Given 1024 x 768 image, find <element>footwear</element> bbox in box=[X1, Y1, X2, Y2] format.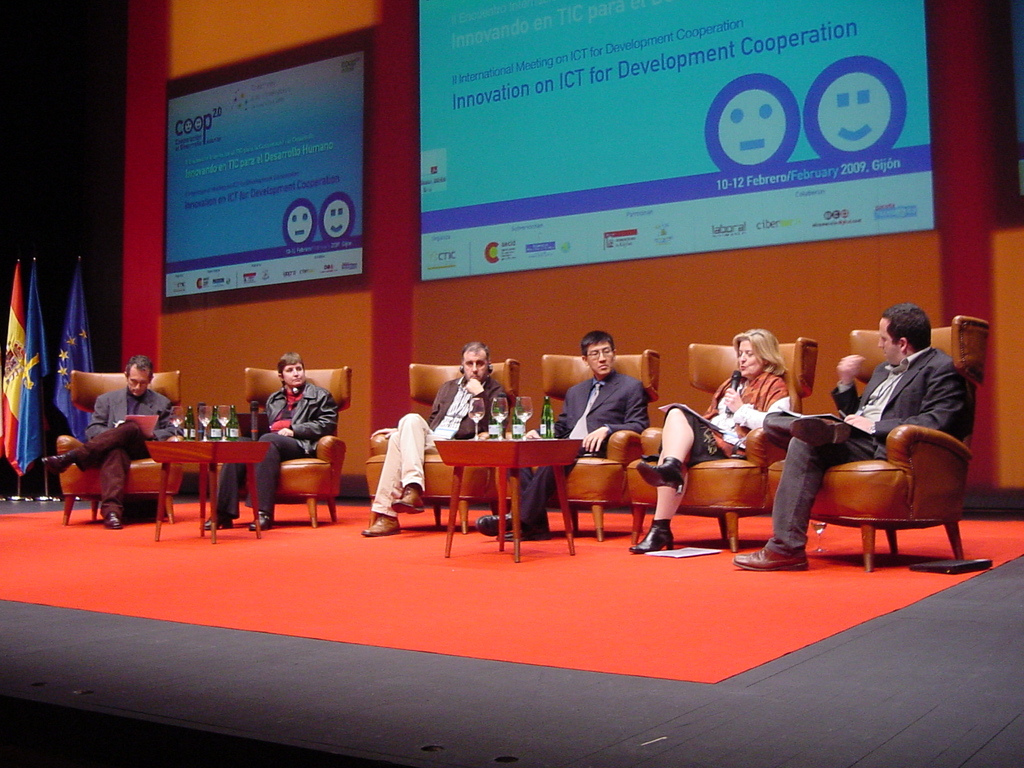
box=[730, 546, 808, 573].
